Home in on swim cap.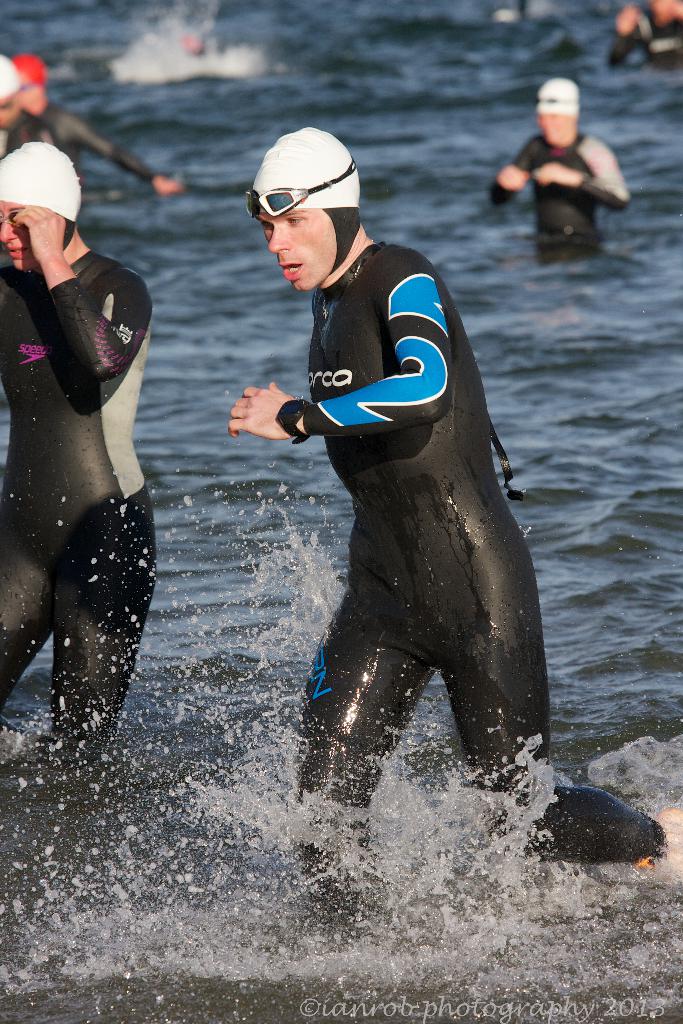
Homed in at l=0, t=134, r=81, b=254.
